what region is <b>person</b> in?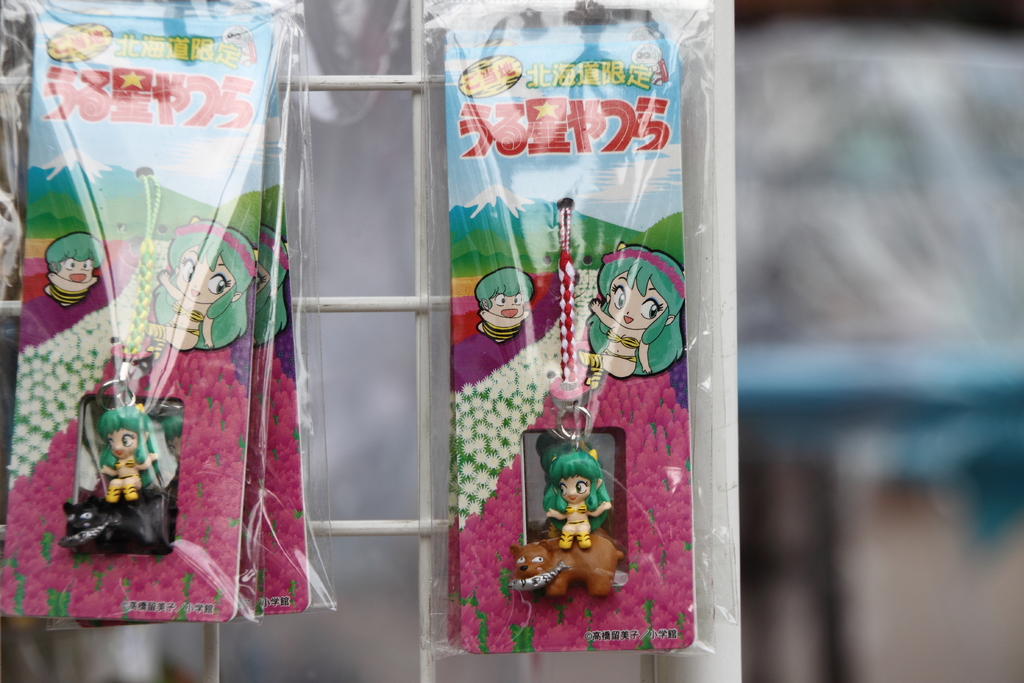
detection(468, 268, 534, 342).
